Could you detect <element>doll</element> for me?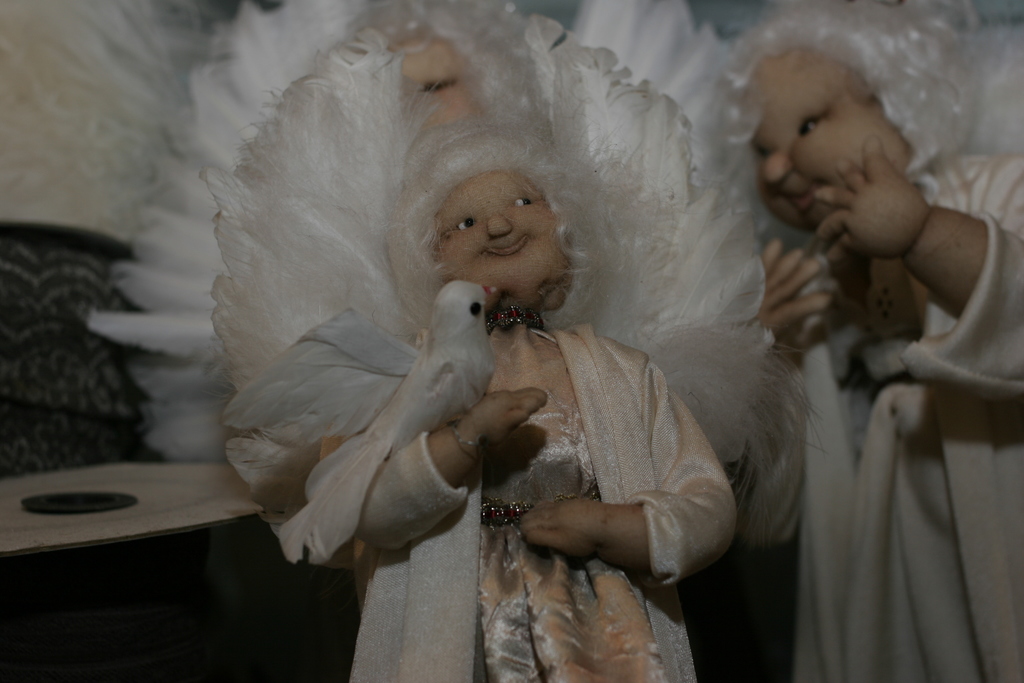
Detection result: Rect(205, 0, 831, 680).
